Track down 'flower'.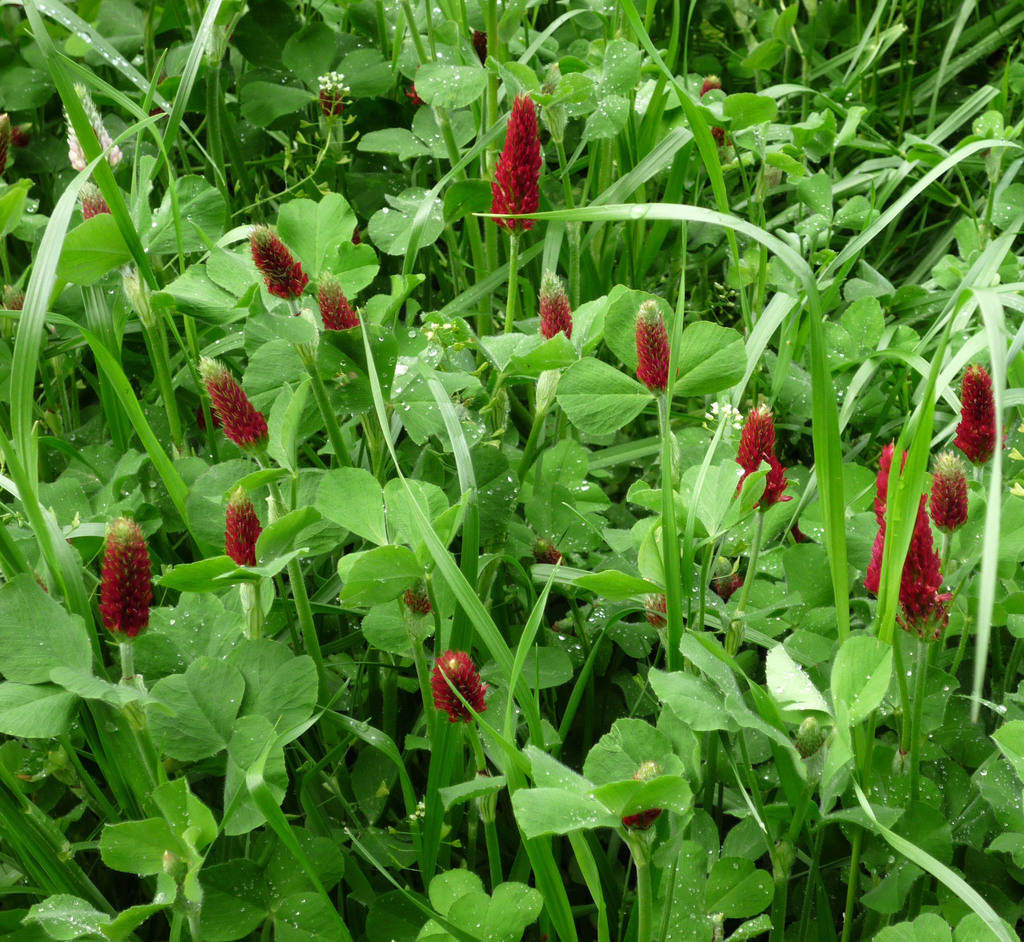
Tracked to pyautogui.locateOnScreen(730, 403, 791, 508).
